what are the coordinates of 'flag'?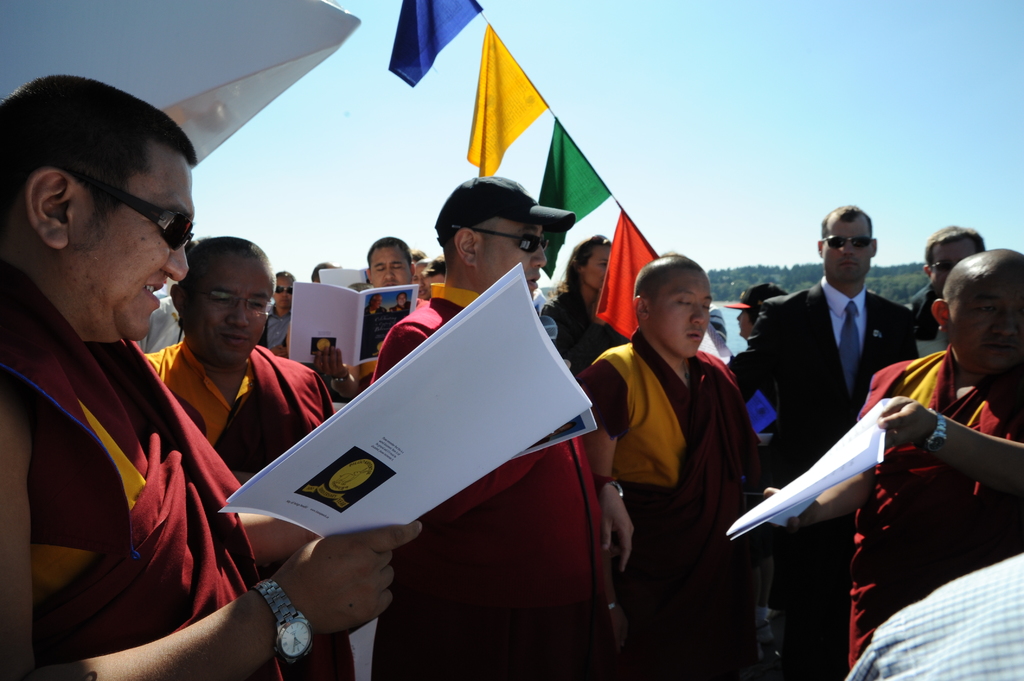
<bbox>388, 0, 484, 88</bbox>.
